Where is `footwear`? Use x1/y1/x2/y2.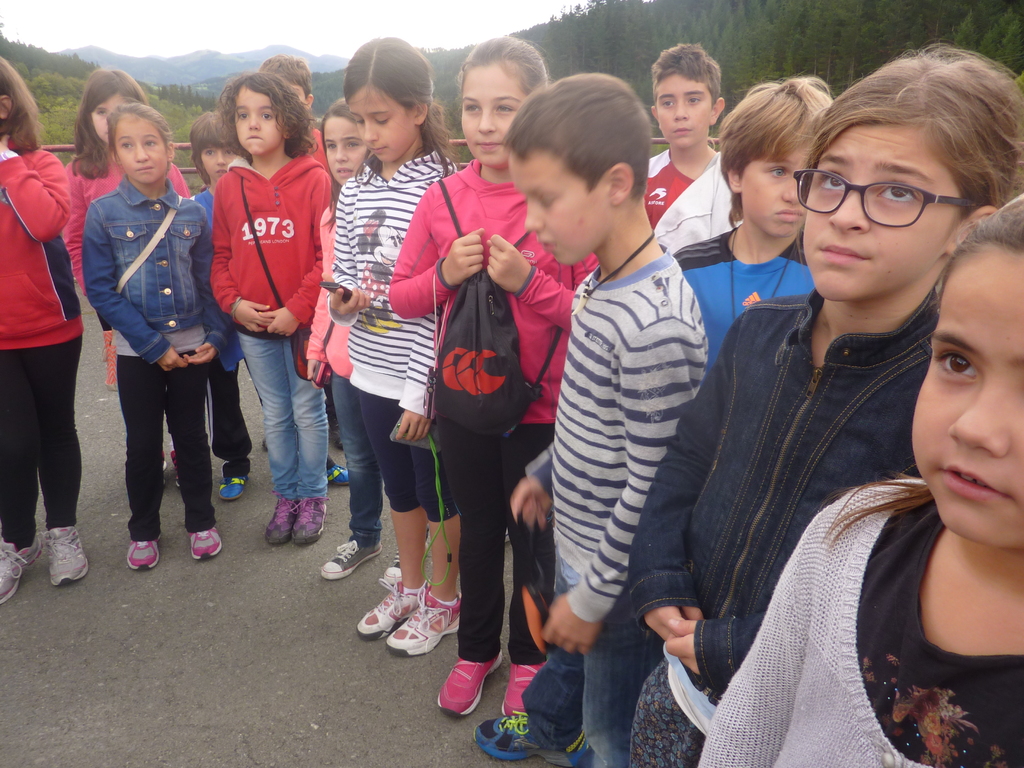
505/638/535/709.
